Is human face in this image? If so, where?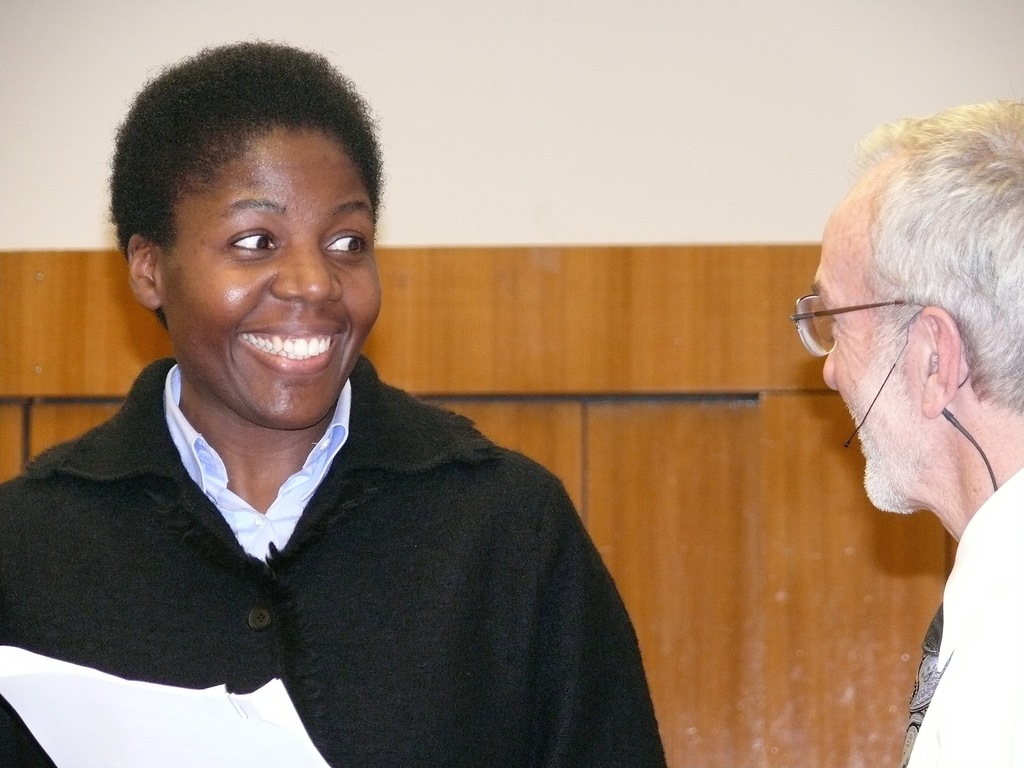
Yes, at 786:166:929:519.
